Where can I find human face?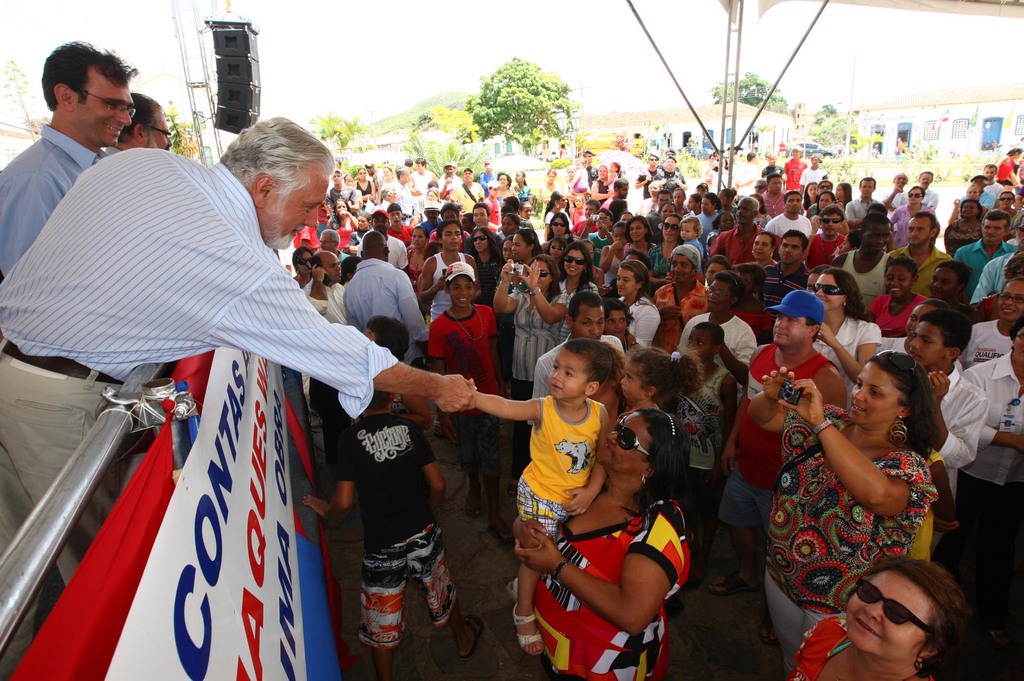
You can find it at [661,206,674,216].
